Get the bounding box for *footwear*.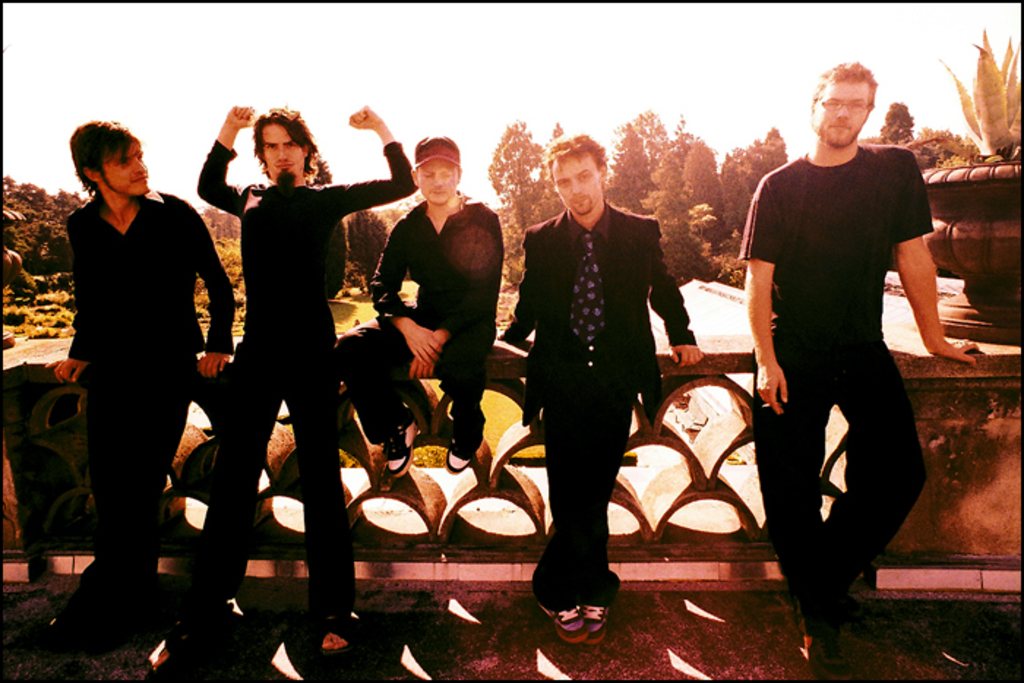
[582, 595, 601, 649].
